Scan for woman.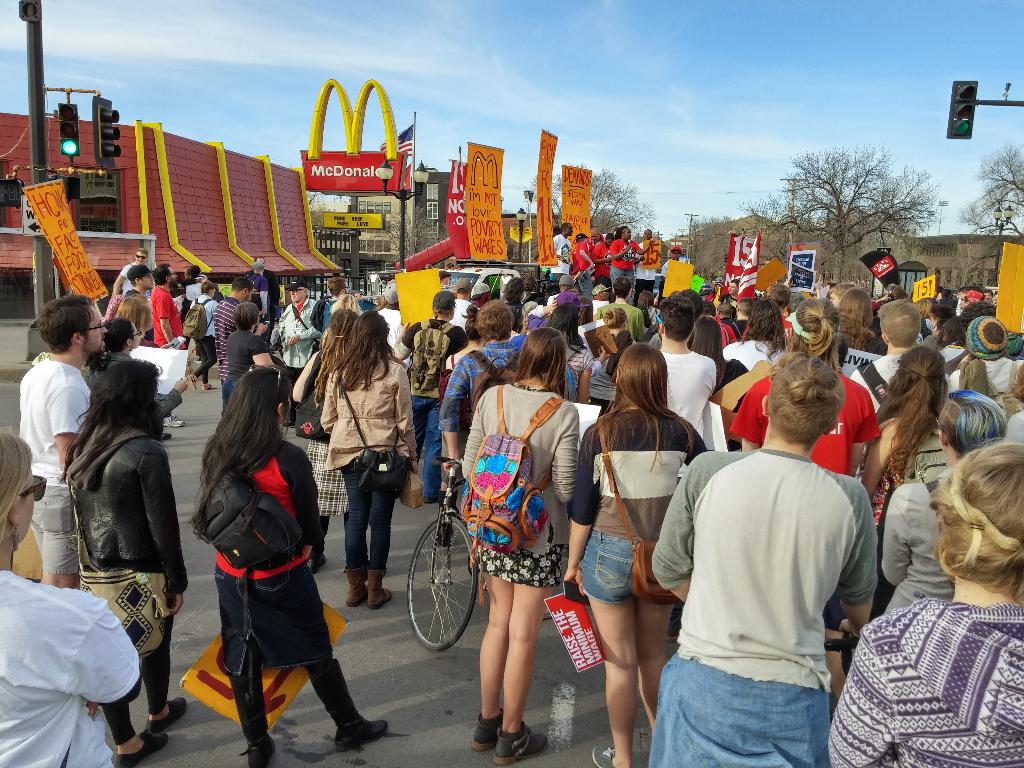
Scan result: {"left": 320, "top": 309, "right": 419, "bottom": 611}.
